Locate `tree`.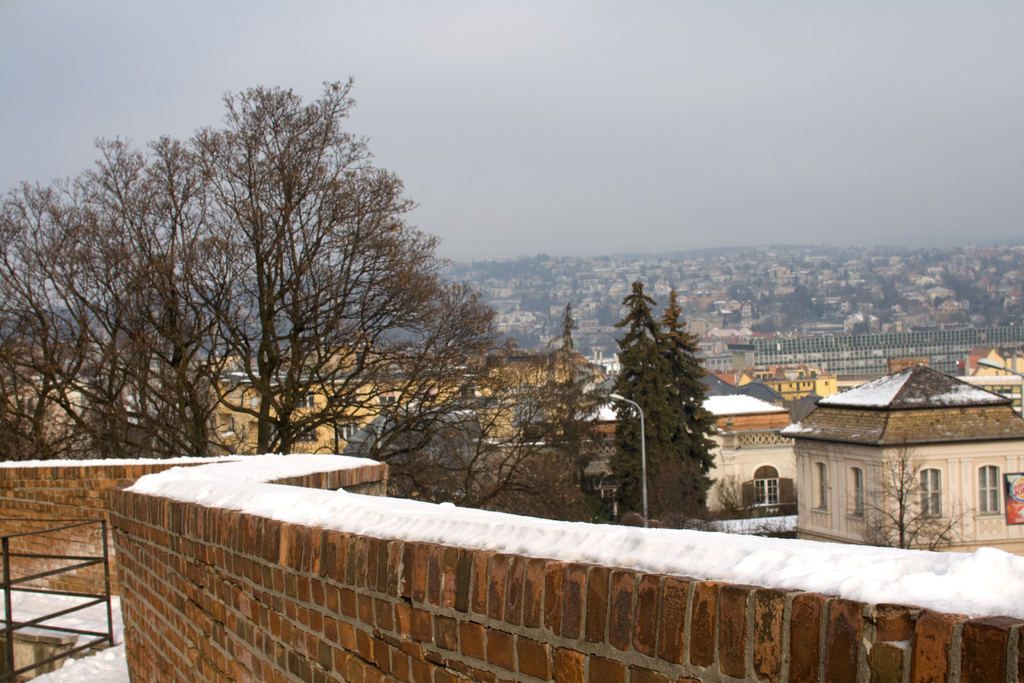
Bounding box: pyautogui.locateOnScreen(877, 279, 894, 314).
